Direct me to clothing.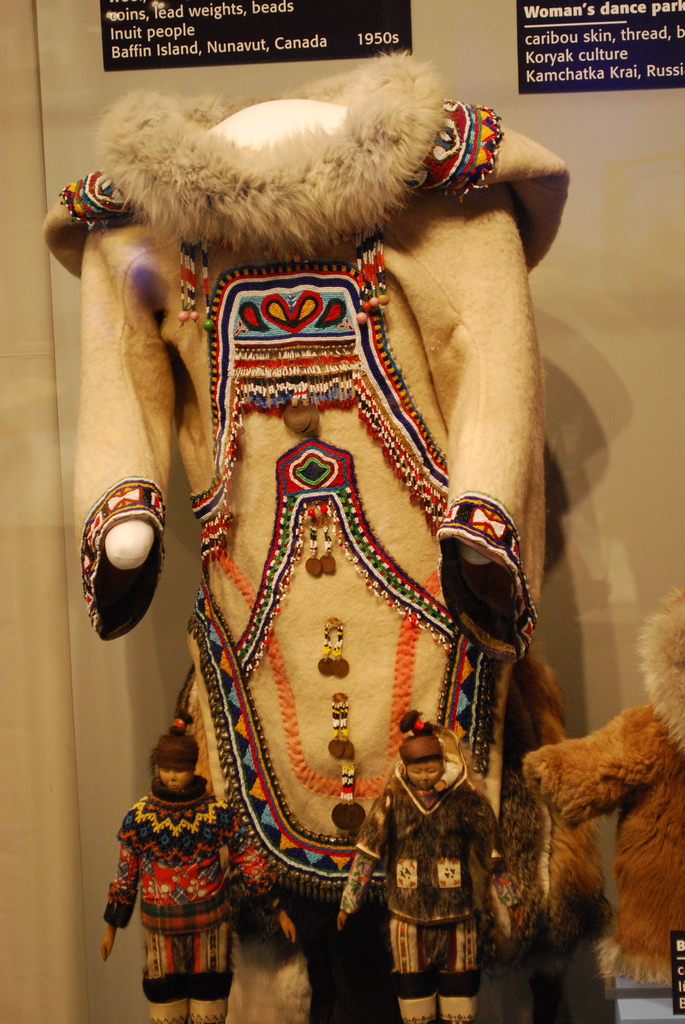
Direction: region(41, 48, 611, 1023).
